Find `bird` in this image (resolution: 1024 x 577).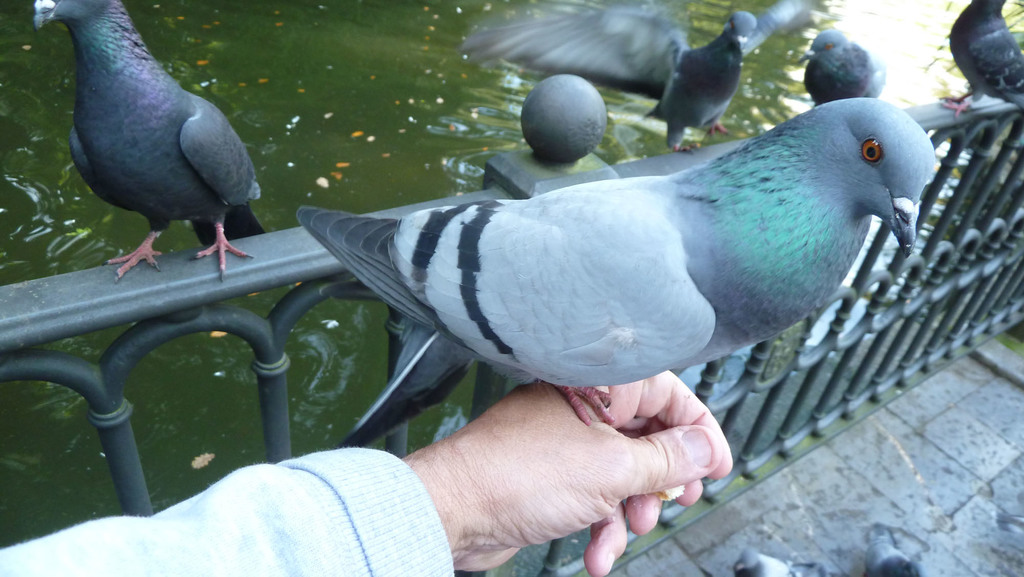
804:28:885:106.
